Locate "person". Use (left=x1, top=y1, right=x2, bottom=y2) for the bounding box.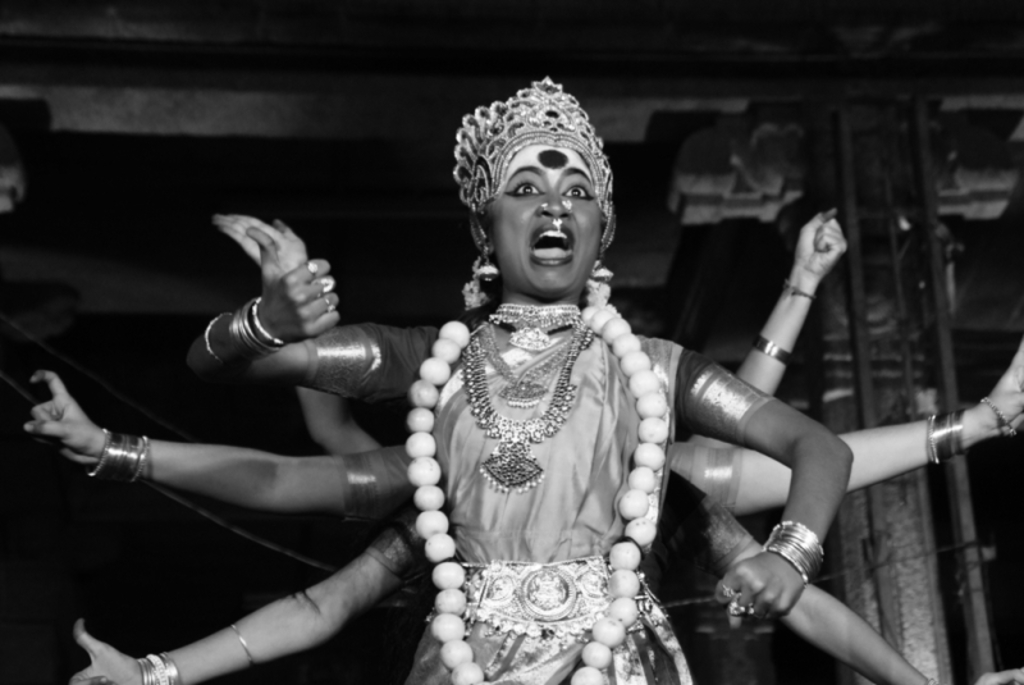
(left=14, top=69, right=1019, bottom=684).
